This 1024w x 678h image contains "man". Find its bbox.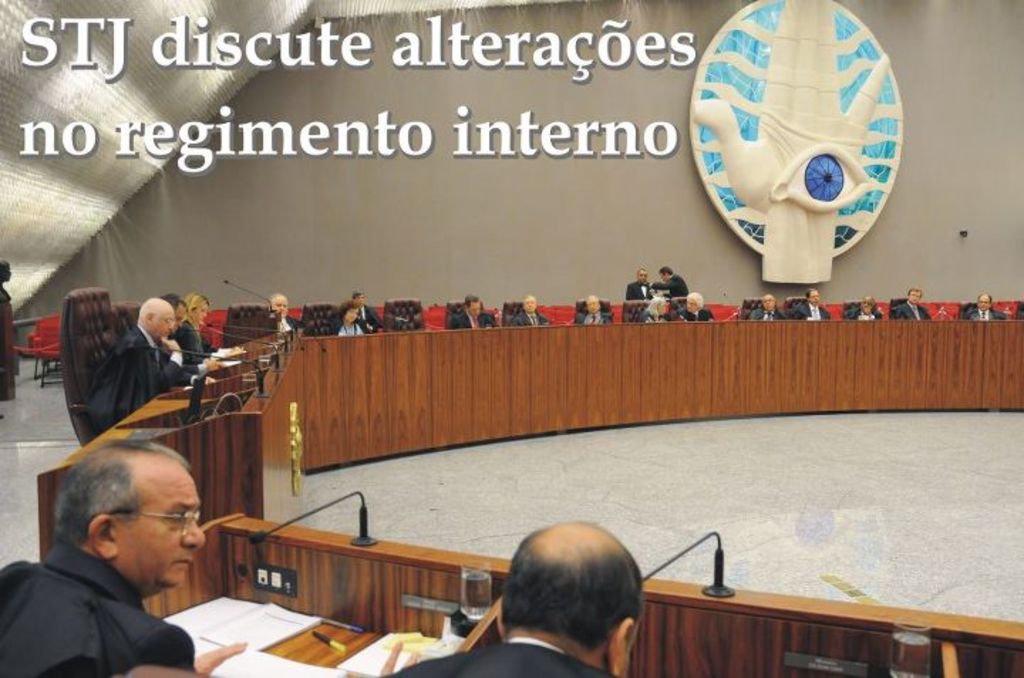
x1=383, y1=519, x2=649, y2=677.
